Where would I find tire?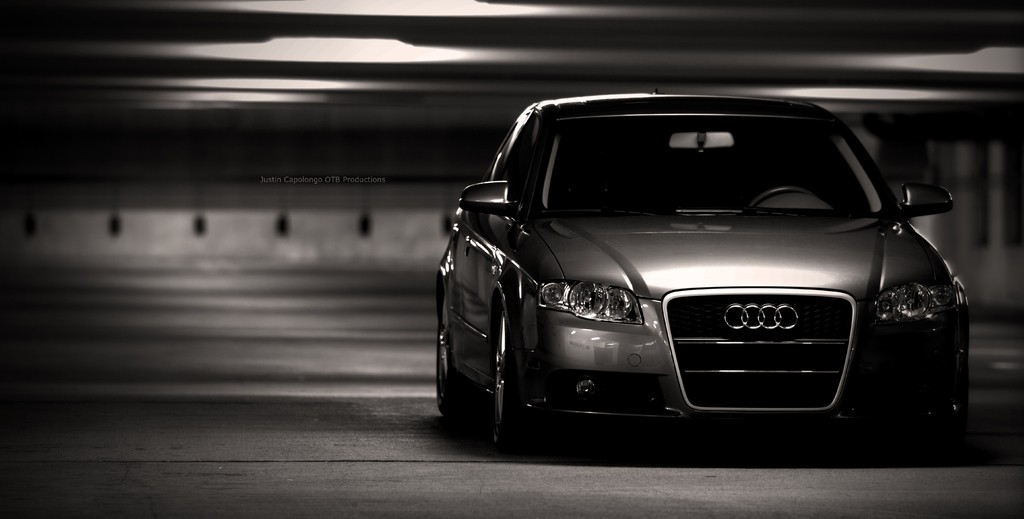
At region(436, 276, 461, 427).
